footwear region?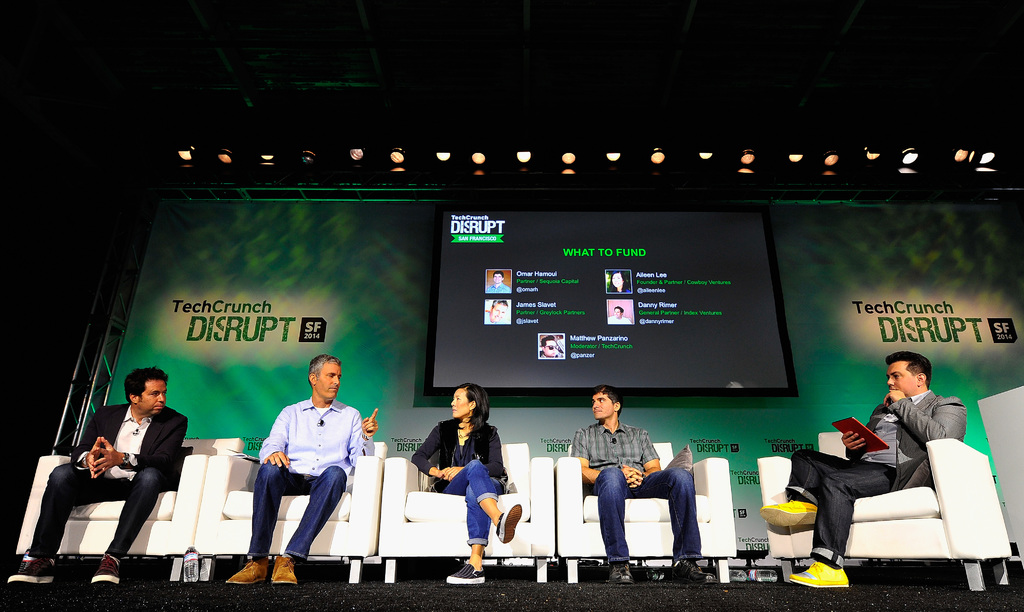
bbox=[757, 500, 818, 531]
